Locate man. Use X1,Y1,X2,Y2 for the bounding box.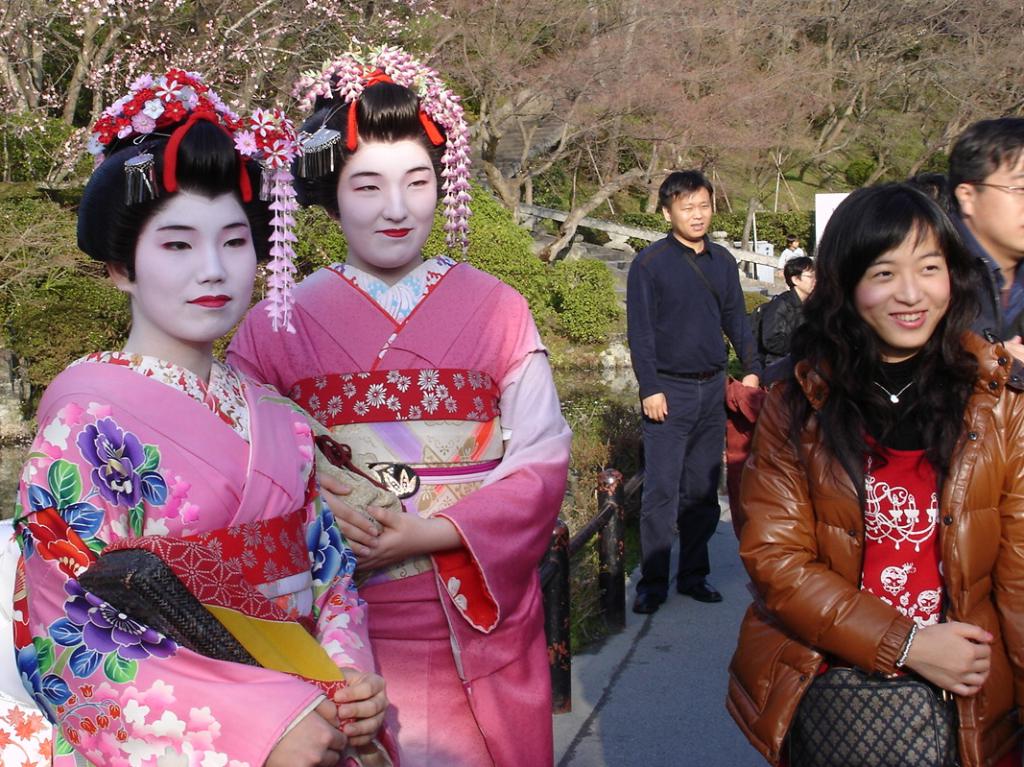
945,117,1023,363.
